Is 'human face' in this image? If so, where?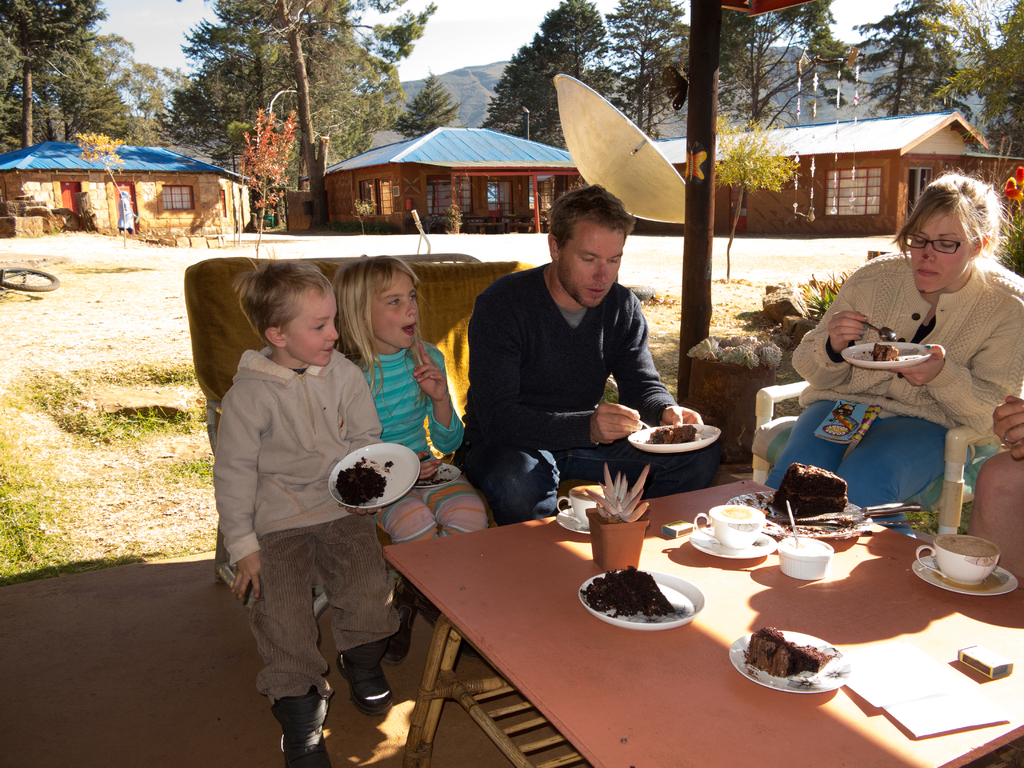
Yes, at [left=564, top=218, right=621, bottom=305].
